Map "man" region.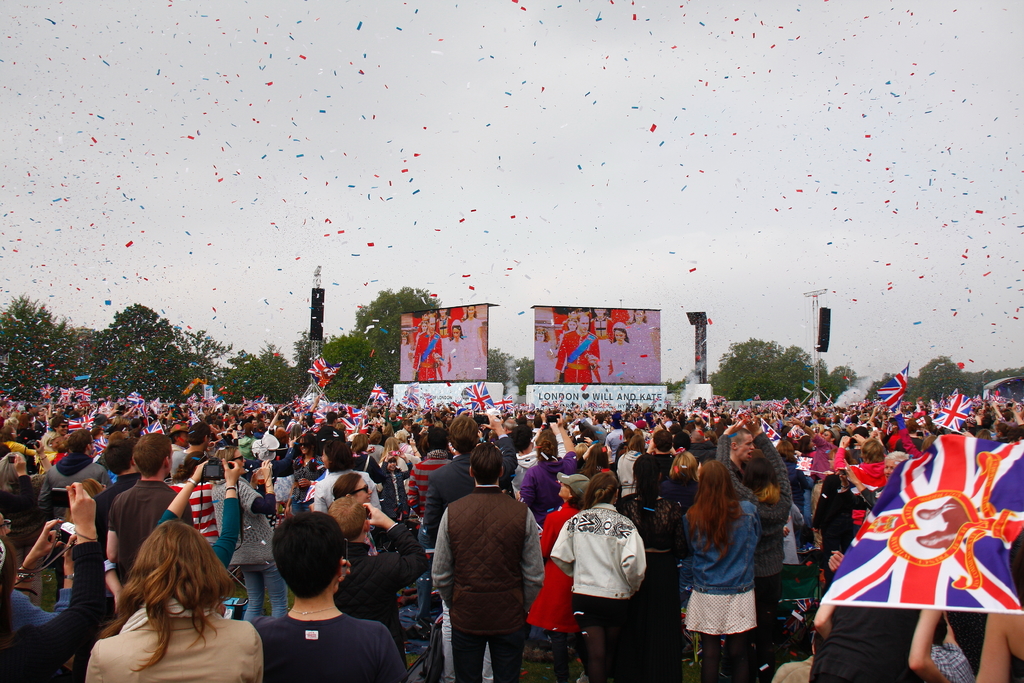
Mapped to box=[424, 451, 542, 682].
